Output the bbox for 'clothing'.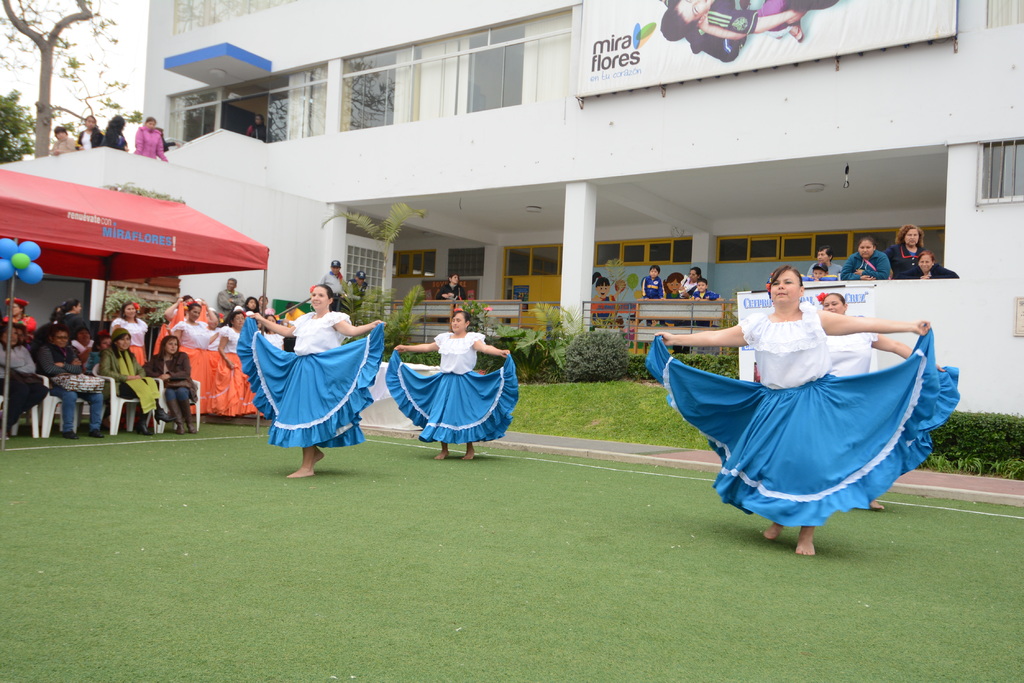
x1=837 y1=246 x2=890 y2=280.
